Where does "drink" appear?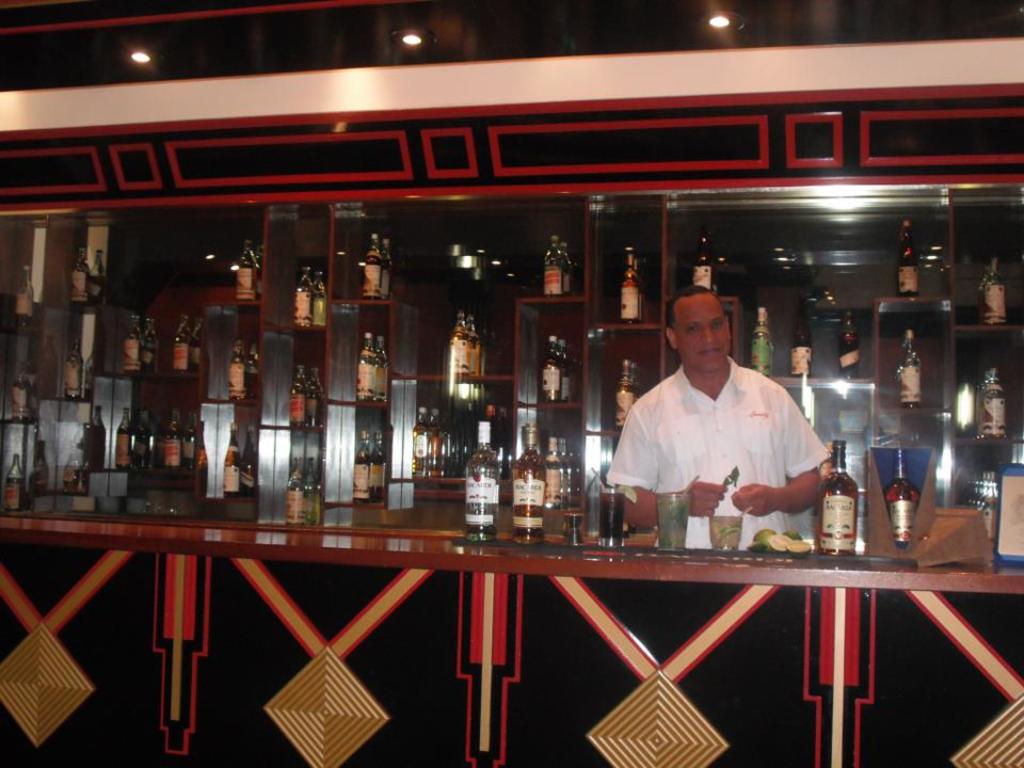
Appears at left=449, top=315, right=470, bottom=380.
